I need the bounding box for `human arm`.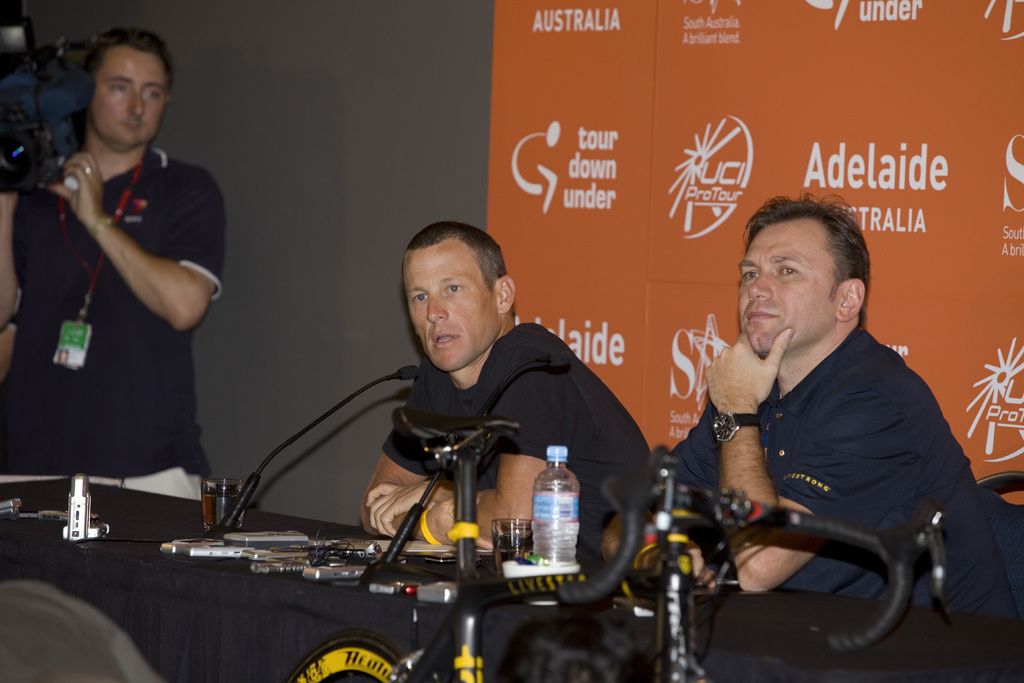
Here it is: pyautogui.locateOnScreen(0, 191, 26, 327).
